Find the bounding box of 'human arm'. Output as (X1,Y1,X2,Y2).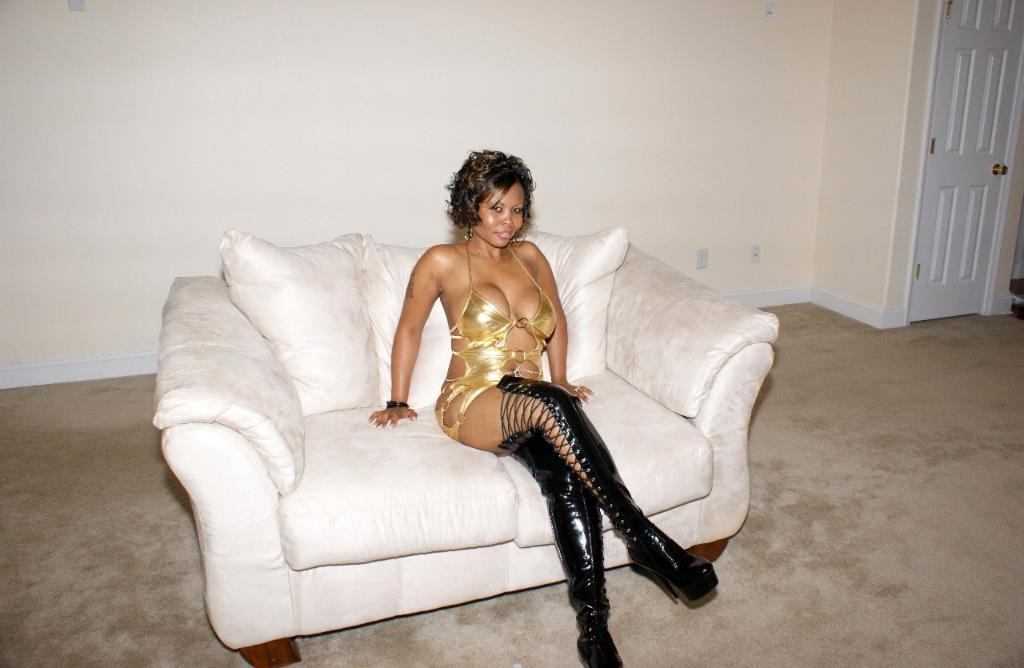
(537,240,592,403).
